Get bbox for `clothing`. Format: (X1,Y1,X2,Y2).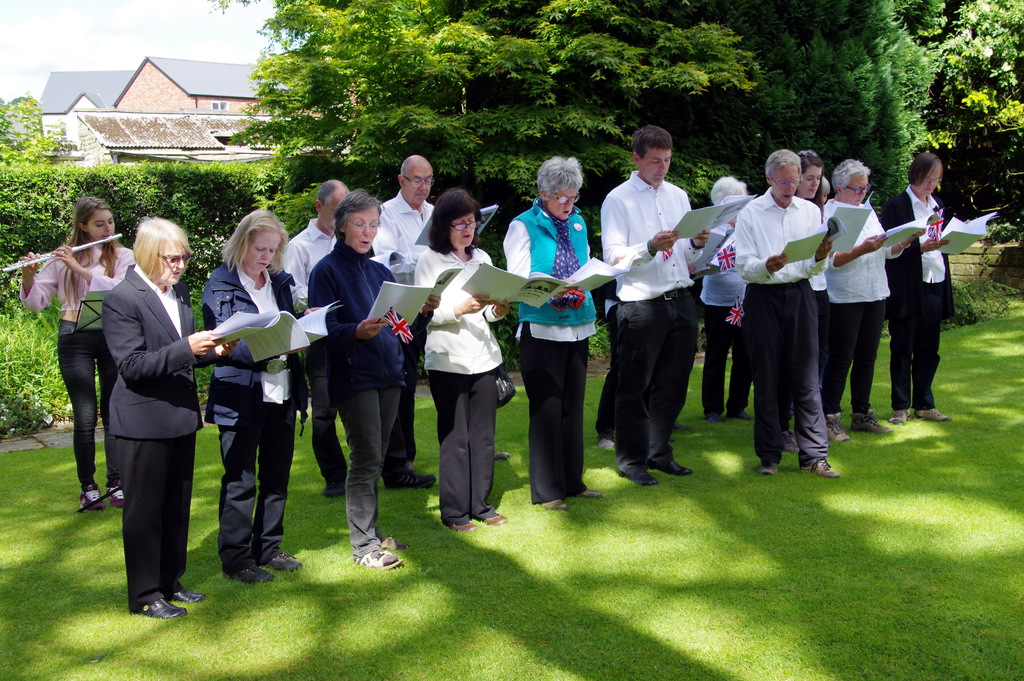
(15,240,134,497).
